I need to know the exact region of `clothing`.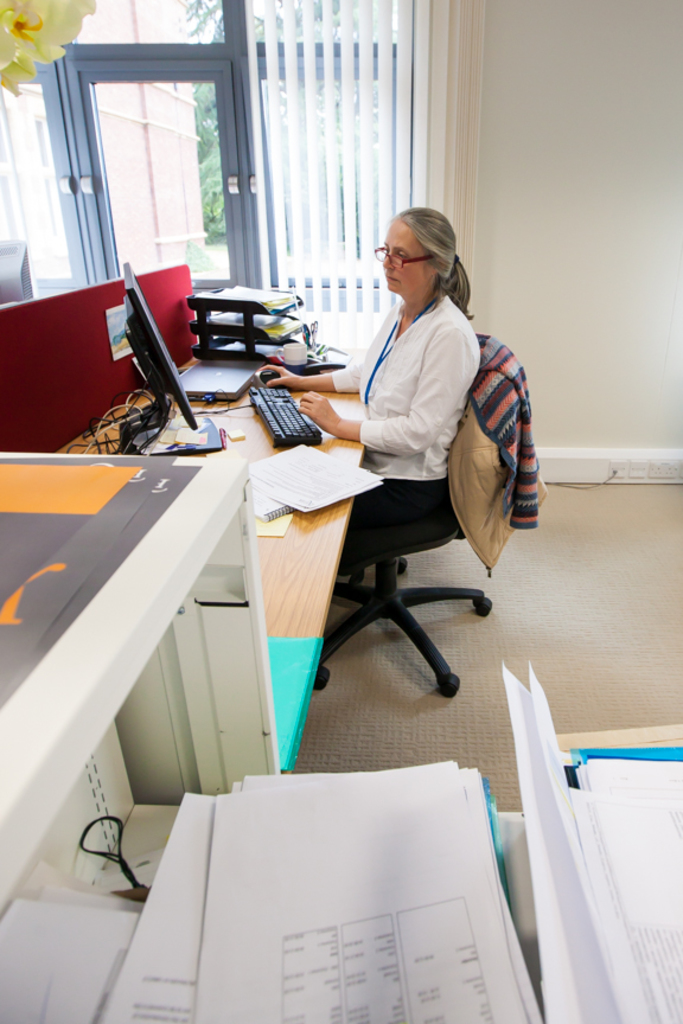
Region: [472,344,547,537].
